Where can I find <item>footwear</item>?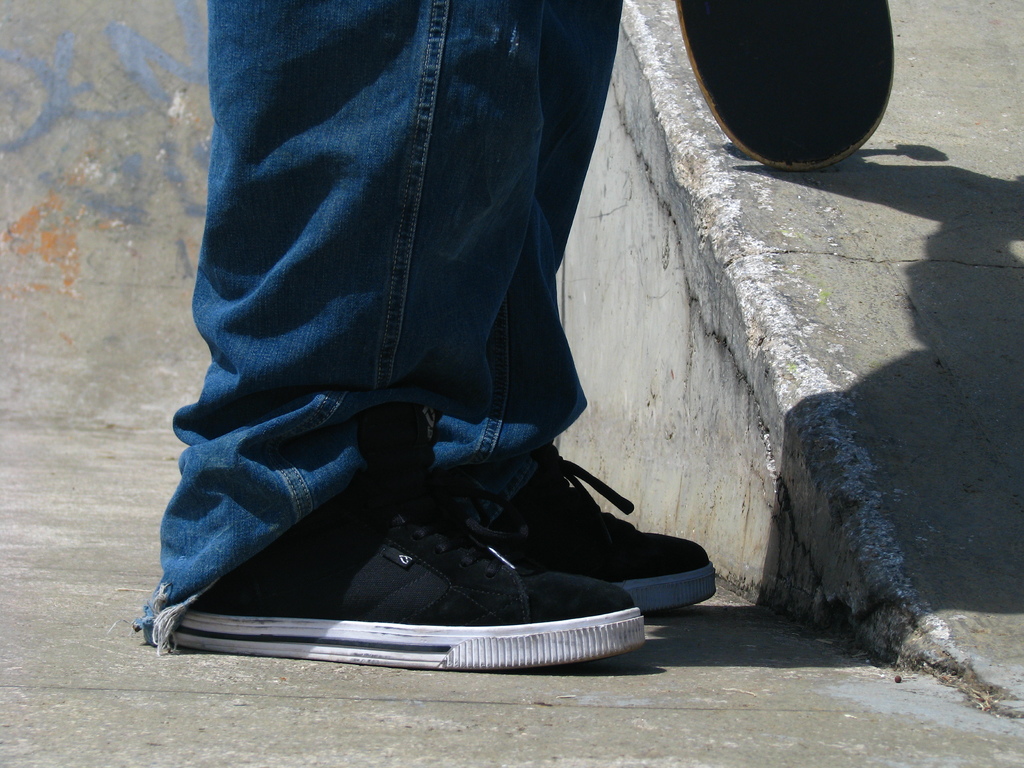
You can find it at pyautogui.locateOnScreen(157, 468, 655, 667).
